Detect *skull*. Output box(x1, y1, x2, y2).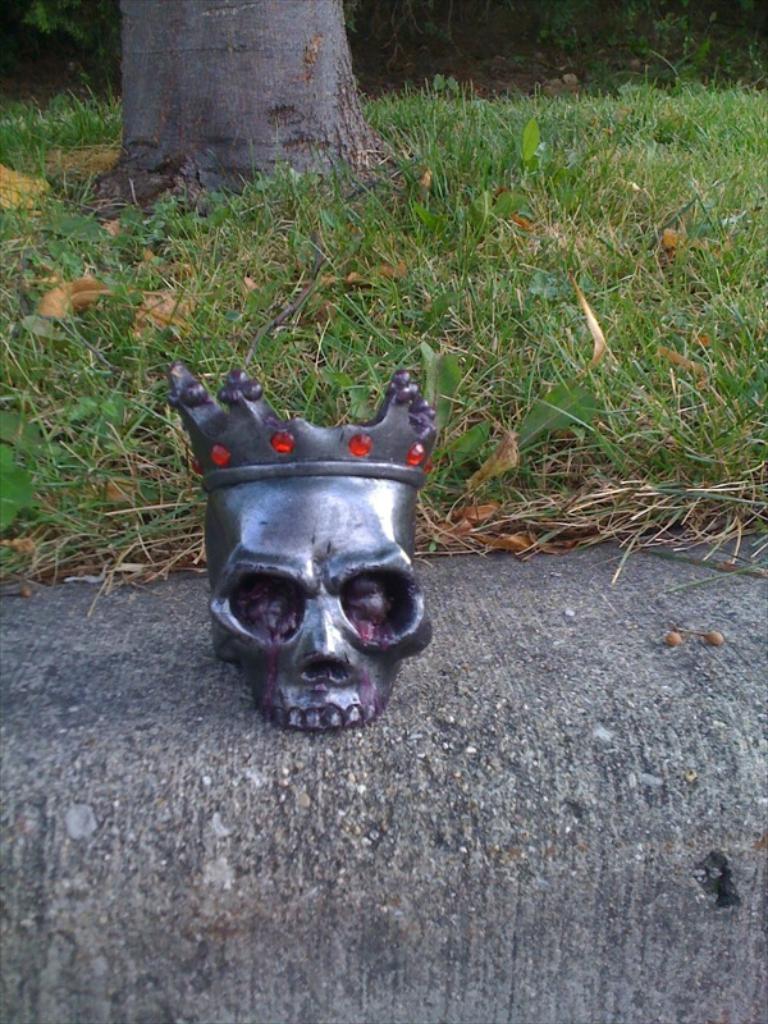
box(166, 360, 440, 730).
